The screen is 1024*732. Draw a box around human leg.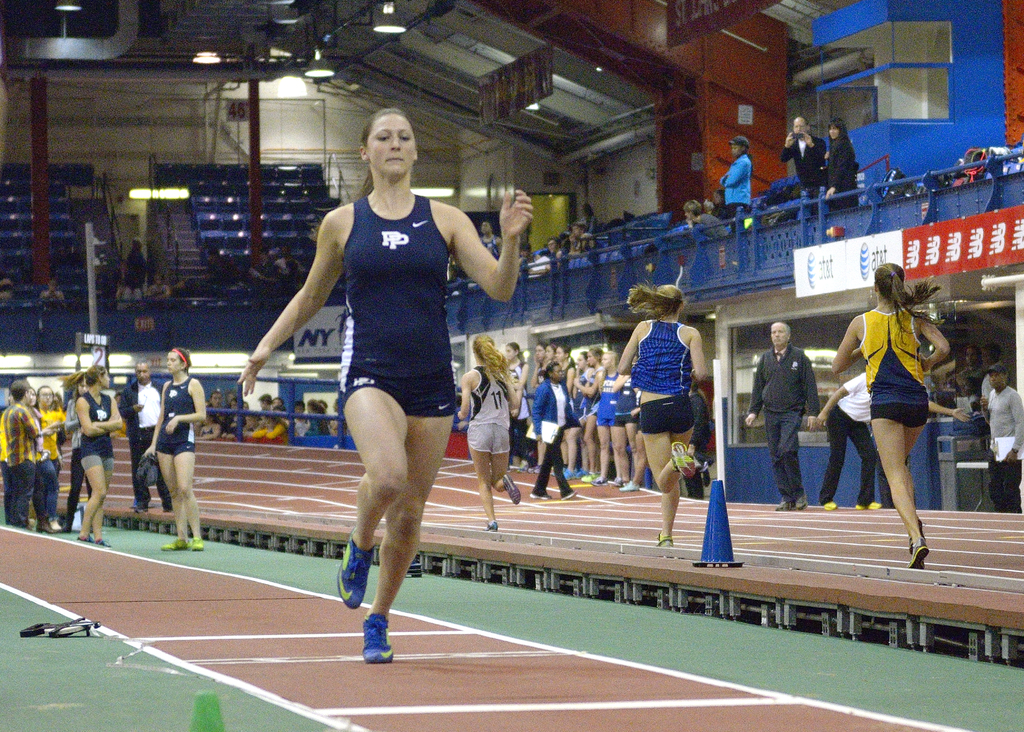
(left=3, top=464, right=34, bottom=523).
